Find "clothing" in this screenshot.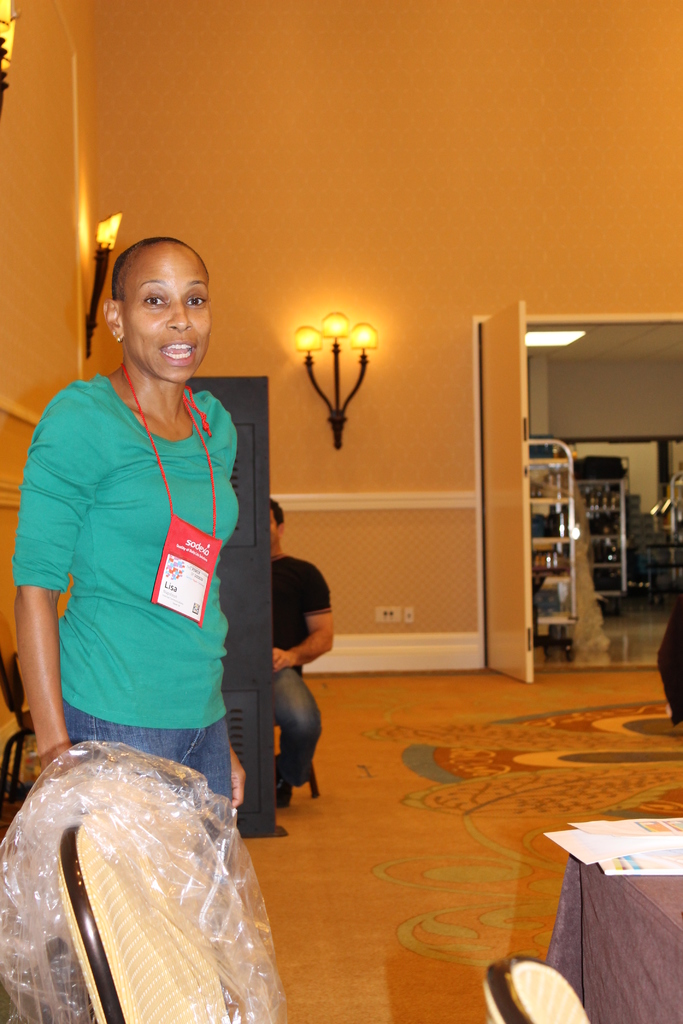
The bounding box for "clothing" is locate(267, 554, 332, 795).
